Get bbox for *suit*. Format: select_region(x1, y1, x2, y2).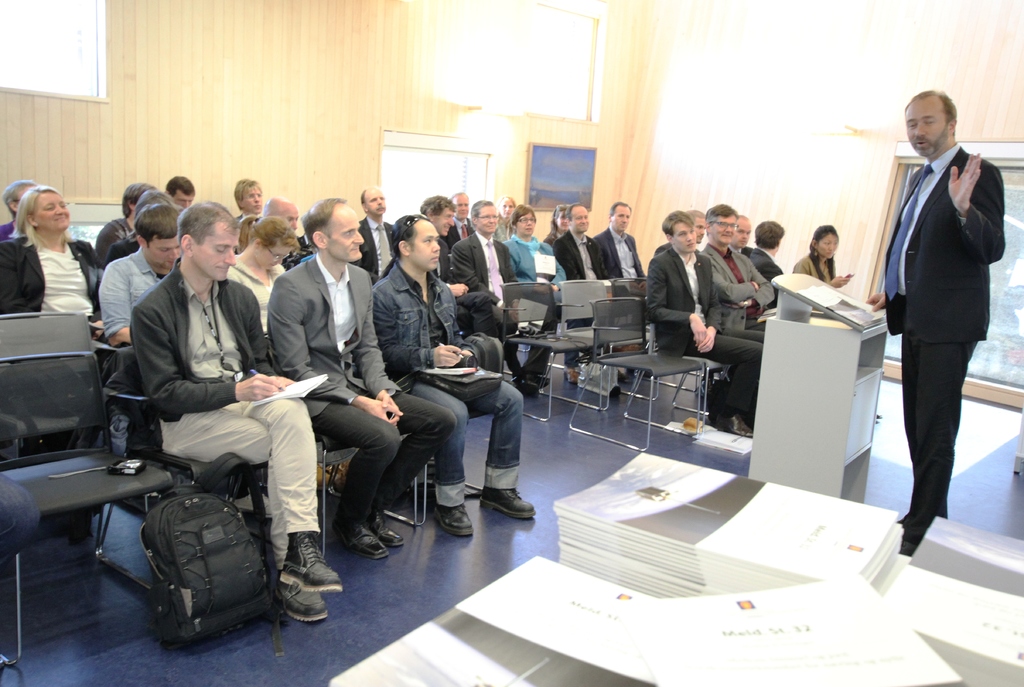
select_region(835, 133, 1003, 536).
